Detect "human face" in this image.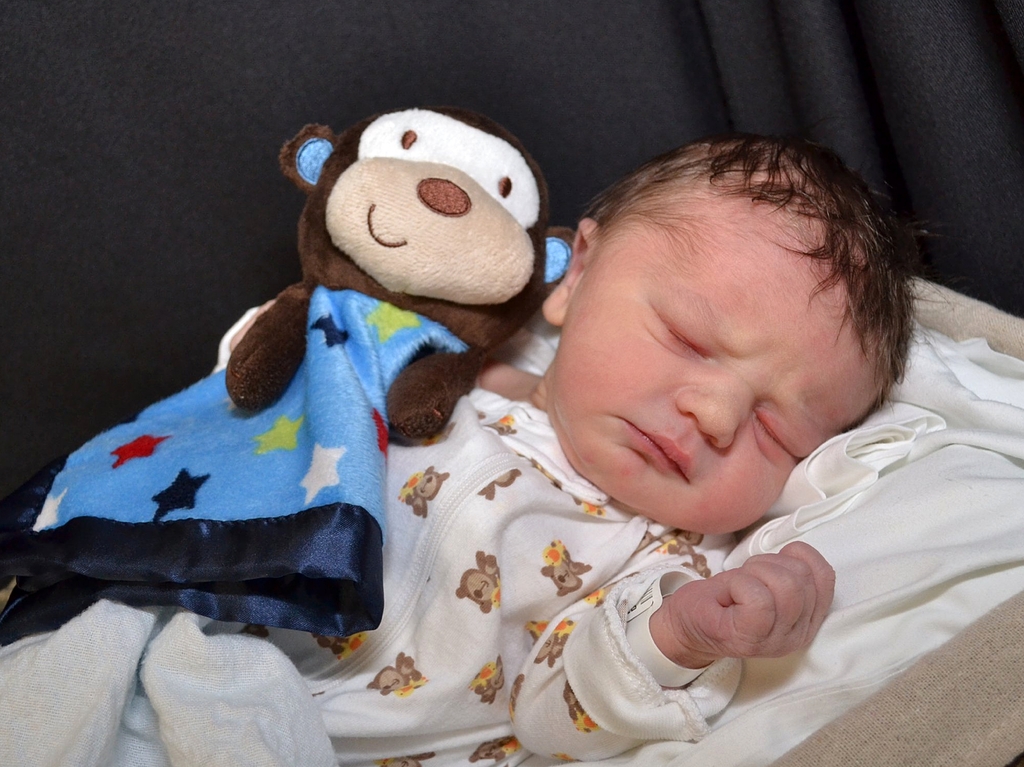
Detection: 553, 214, 876, 537.
